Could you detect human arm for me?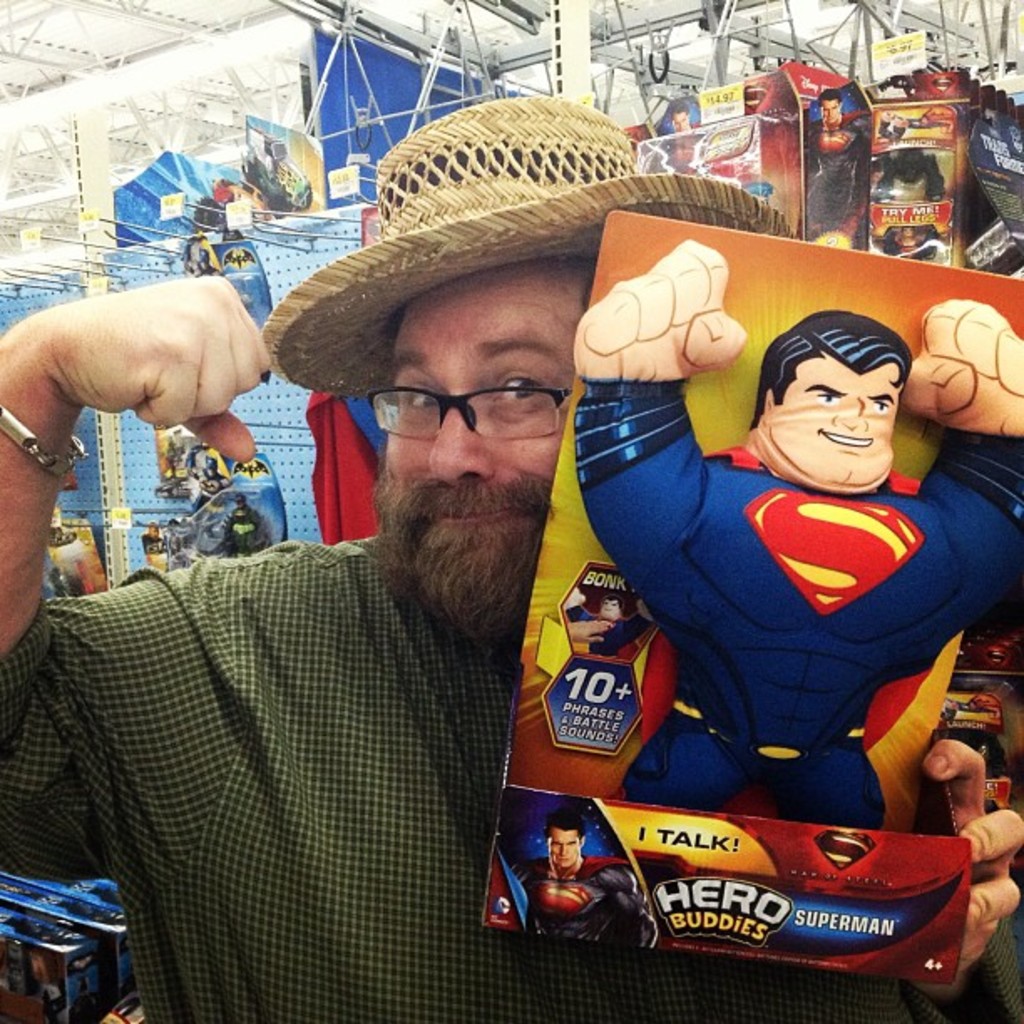
Detection result: crop(902, 719, 1022, 1022).
